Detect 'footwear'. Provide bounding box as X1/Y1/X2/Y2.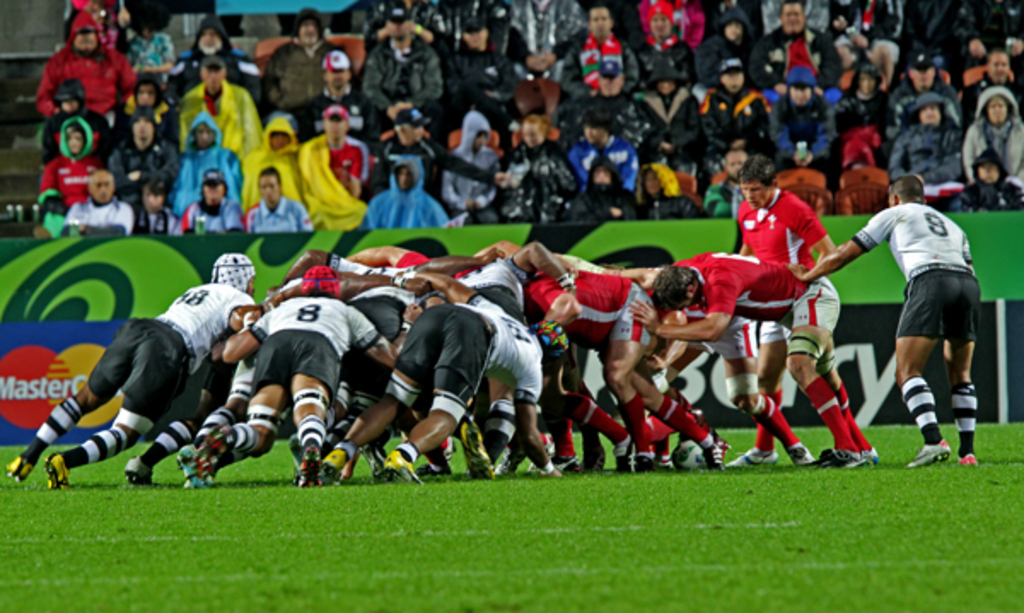
457/417/500/482.
